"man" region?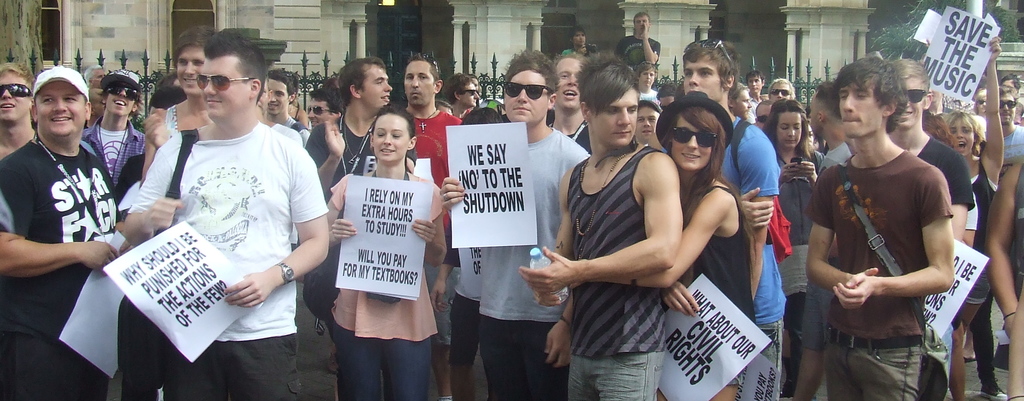
804 58 956 400
